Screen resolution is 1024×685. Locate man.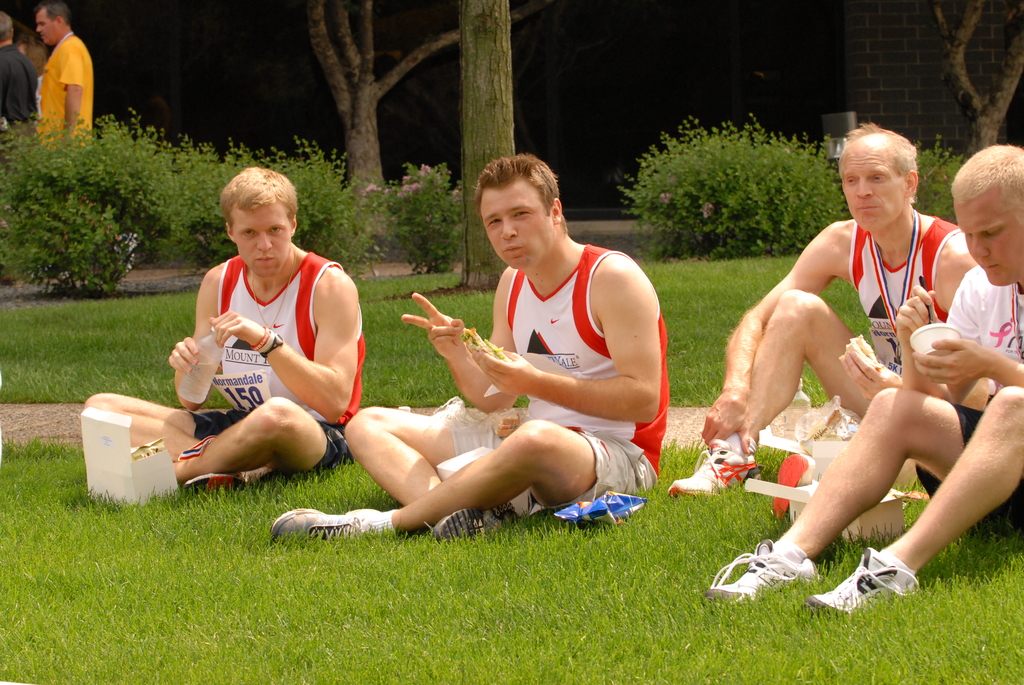
Rect(0, 8, 33, 129).
